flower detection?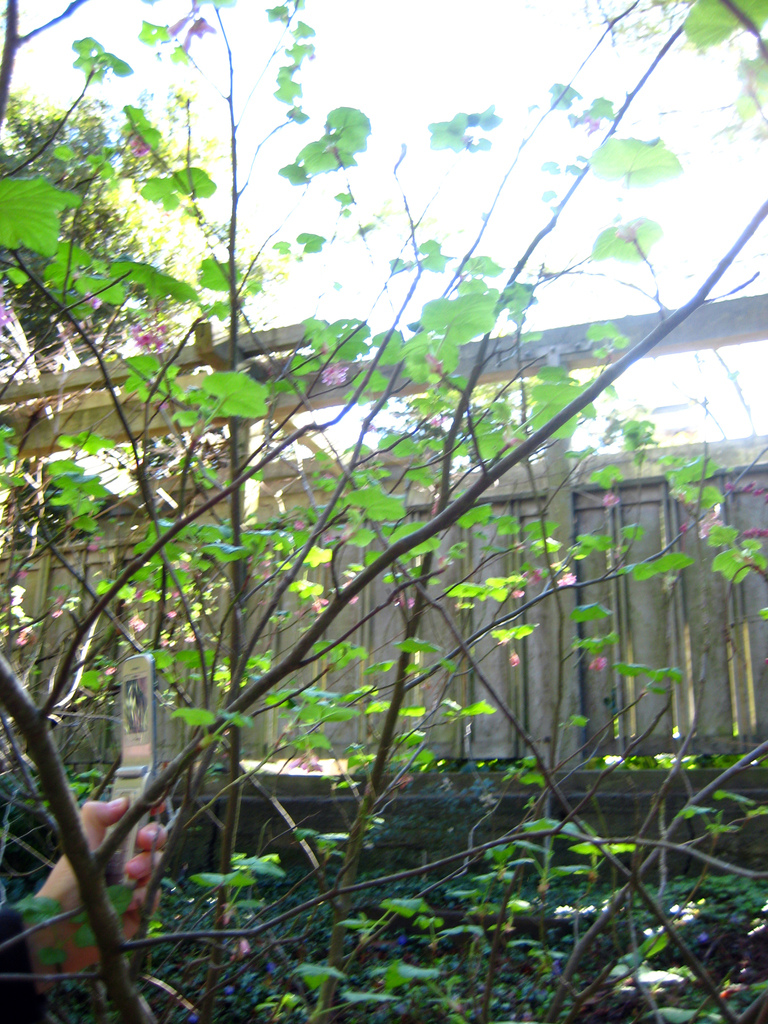
0 94 767 1023
